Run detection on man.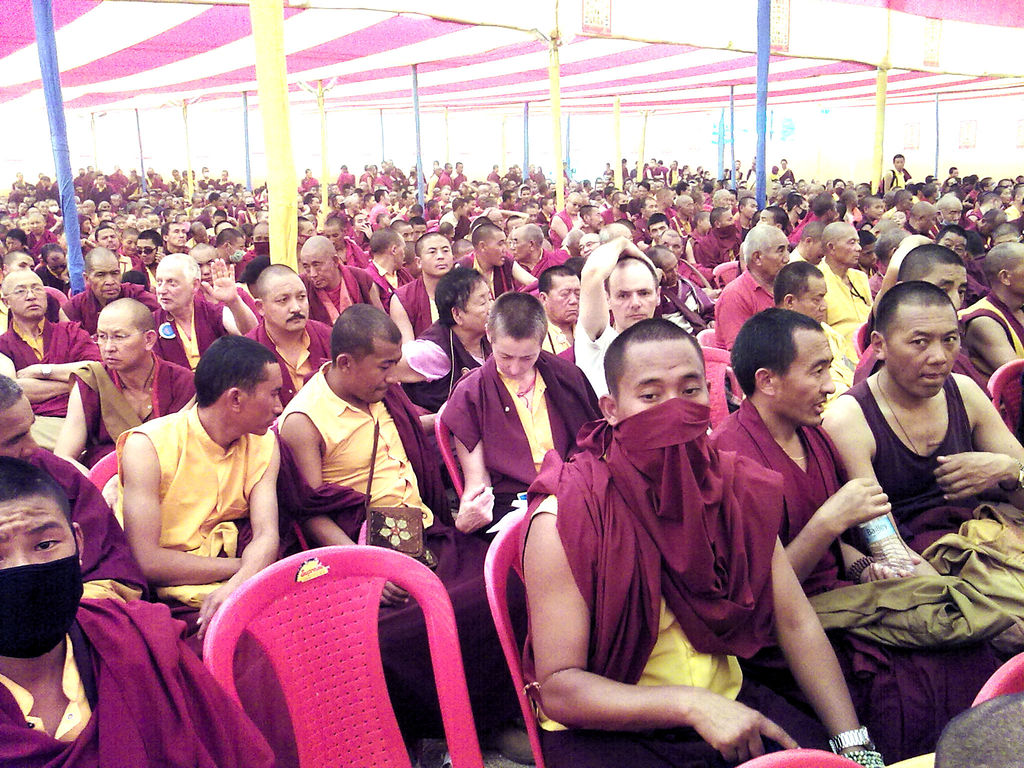
Result: region(795, 193, 837, 241).
